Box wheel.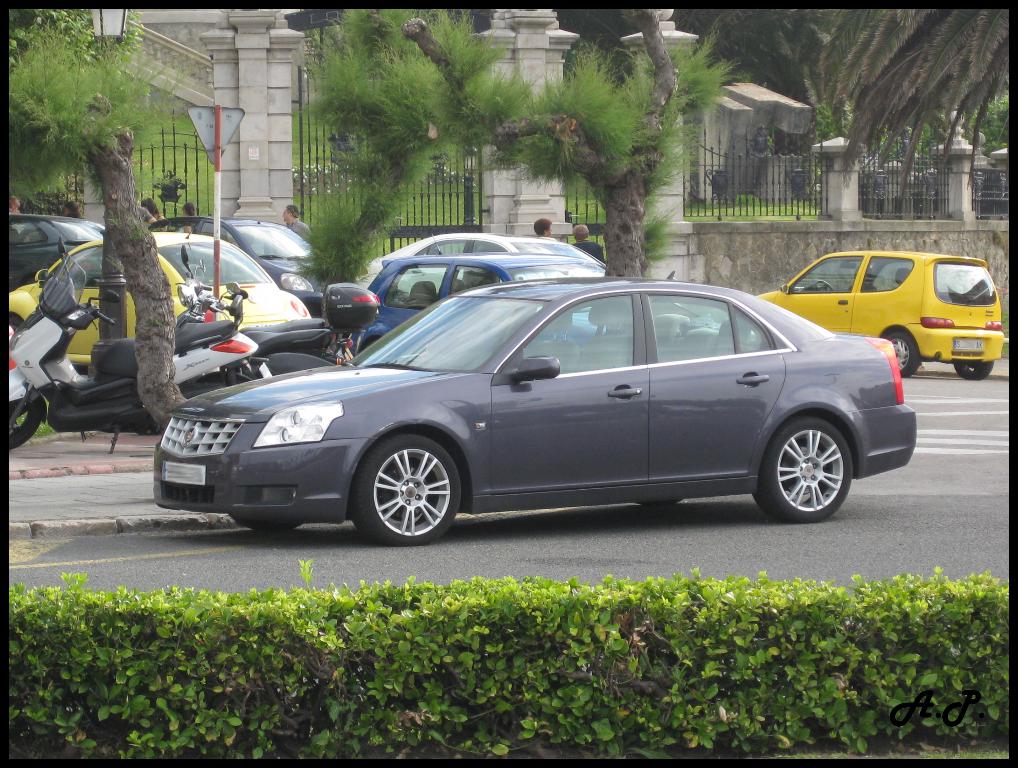
detection(223, 511, 300, 534).
